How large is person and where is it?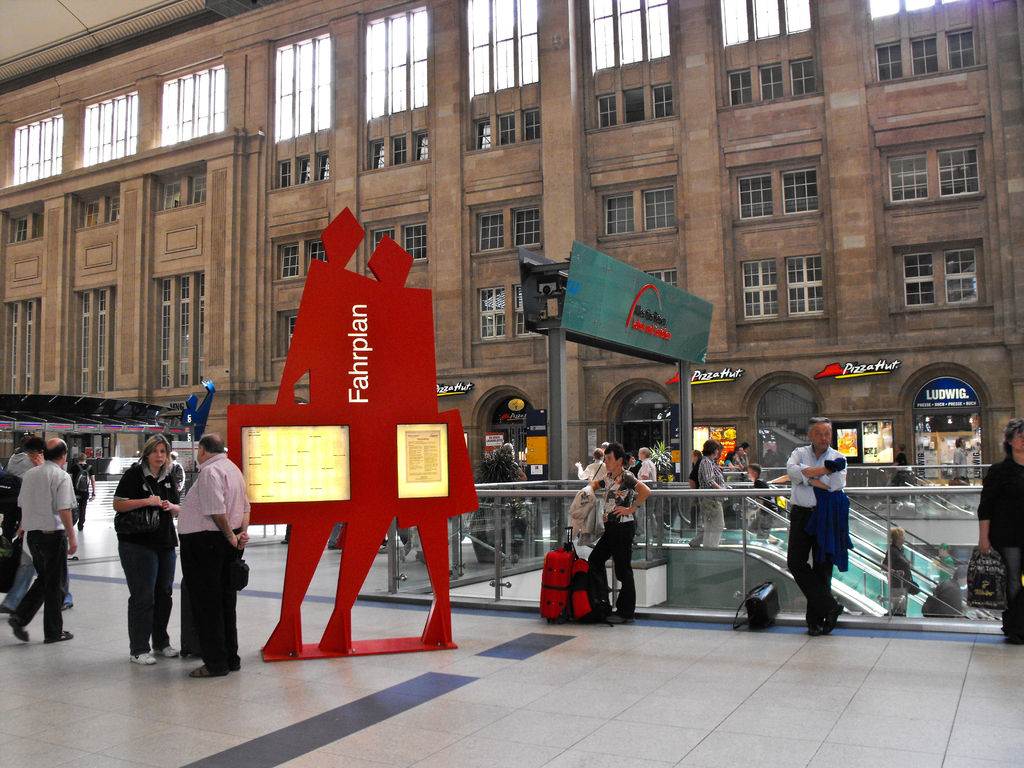
Bounding box: x1=882 y1=526 x2=913 y2=610.
